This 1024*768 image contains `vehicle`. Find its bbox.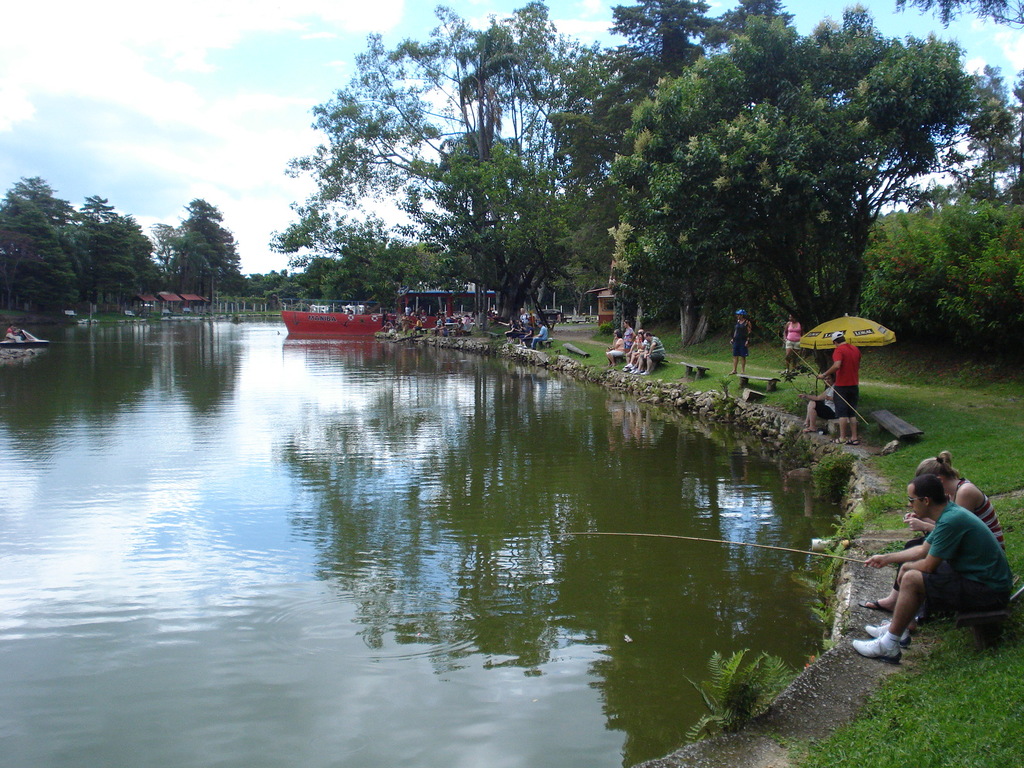
Rect(280, 307, 495, 335).
